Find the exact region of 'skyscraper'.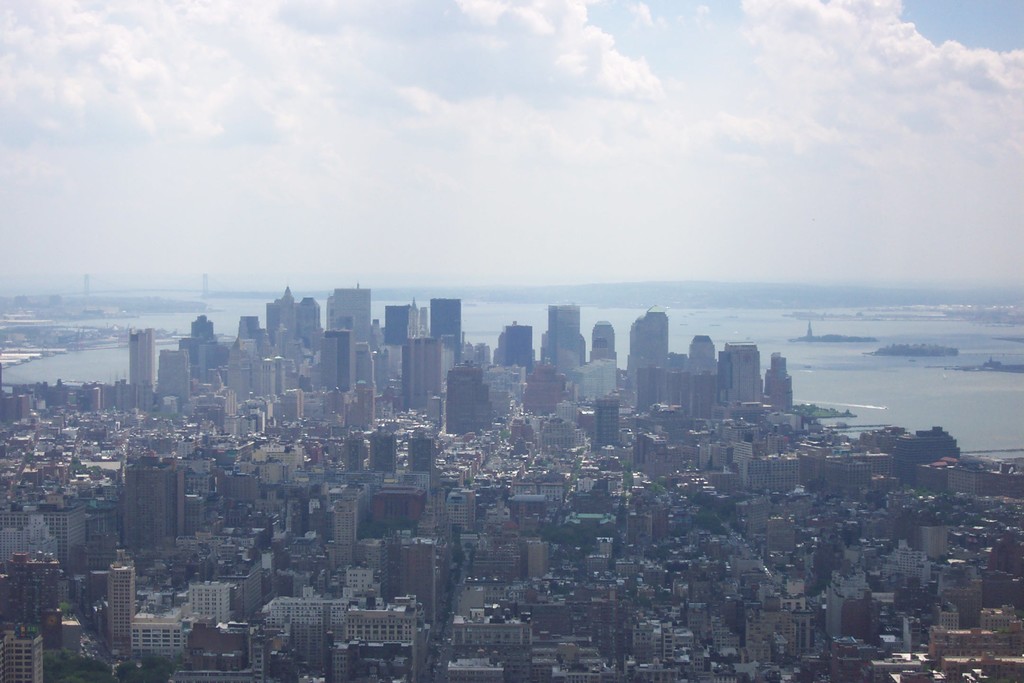
Exact region: region(548, 305, 580, 365).
